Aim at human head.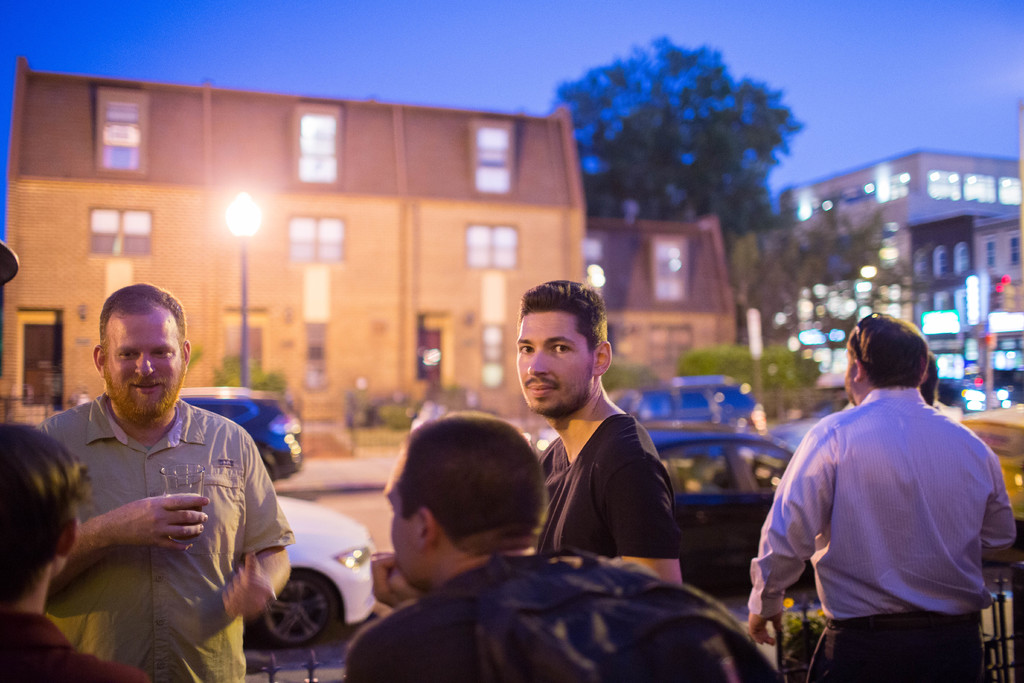
Aimed at rect(383, 409, 548, 588).
